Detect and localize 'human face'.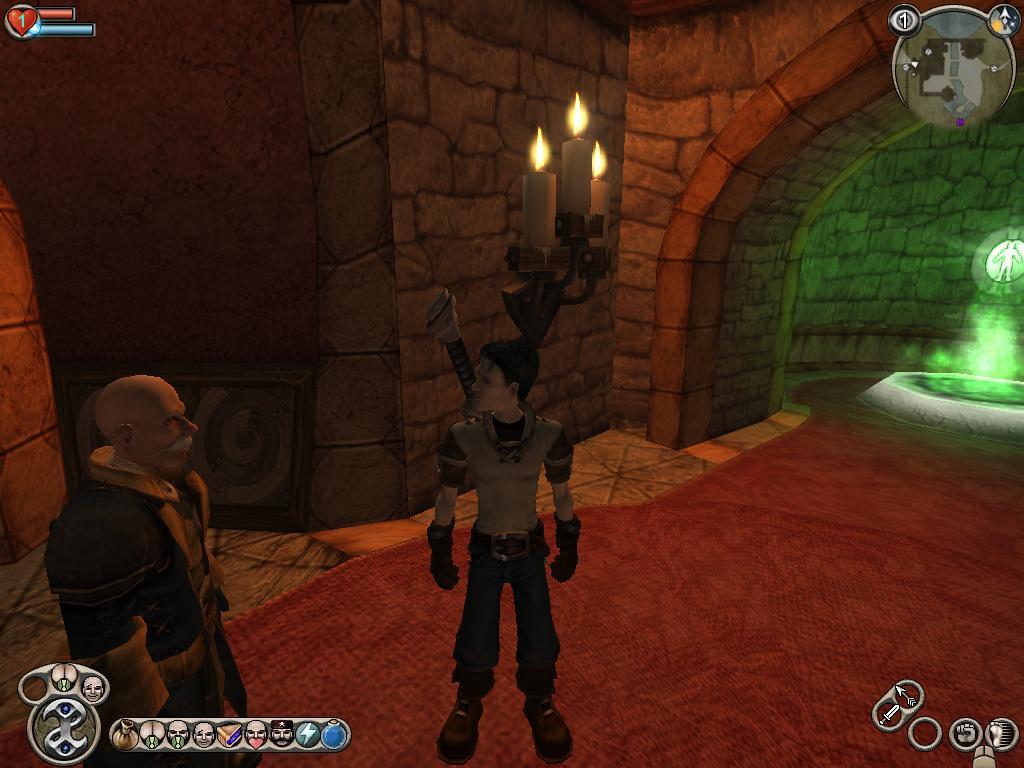
Localized at bbox=[136, 381, 200, 470].
